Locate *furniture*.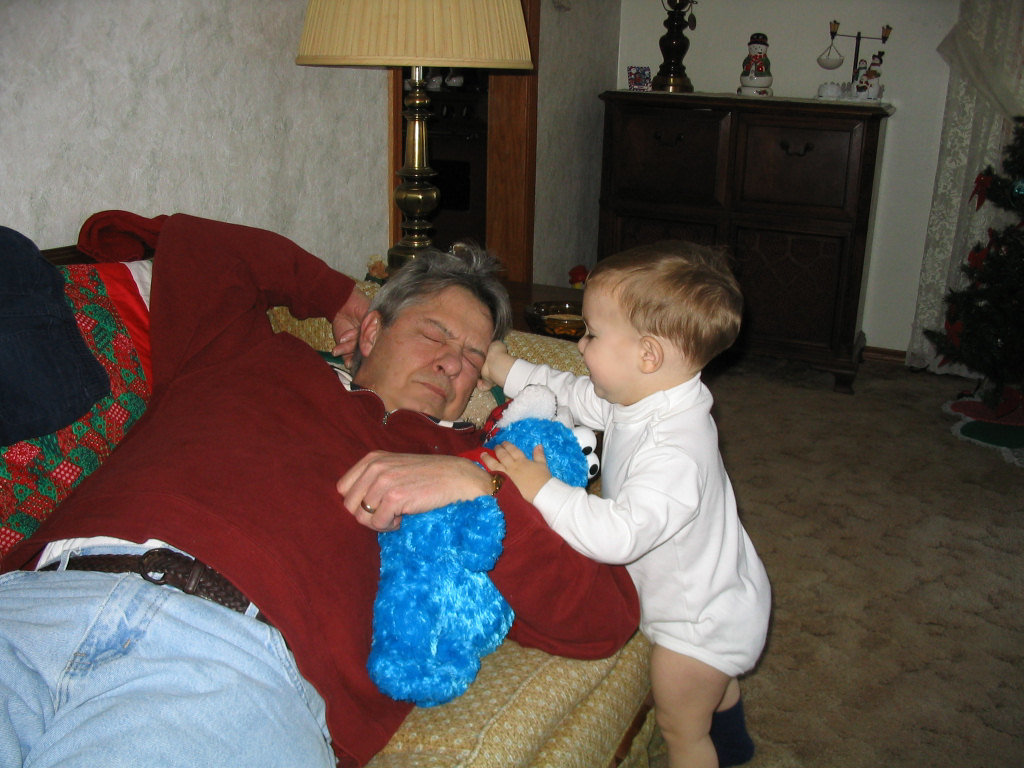
Bounding box: detection(364, 261, 584, 338).
